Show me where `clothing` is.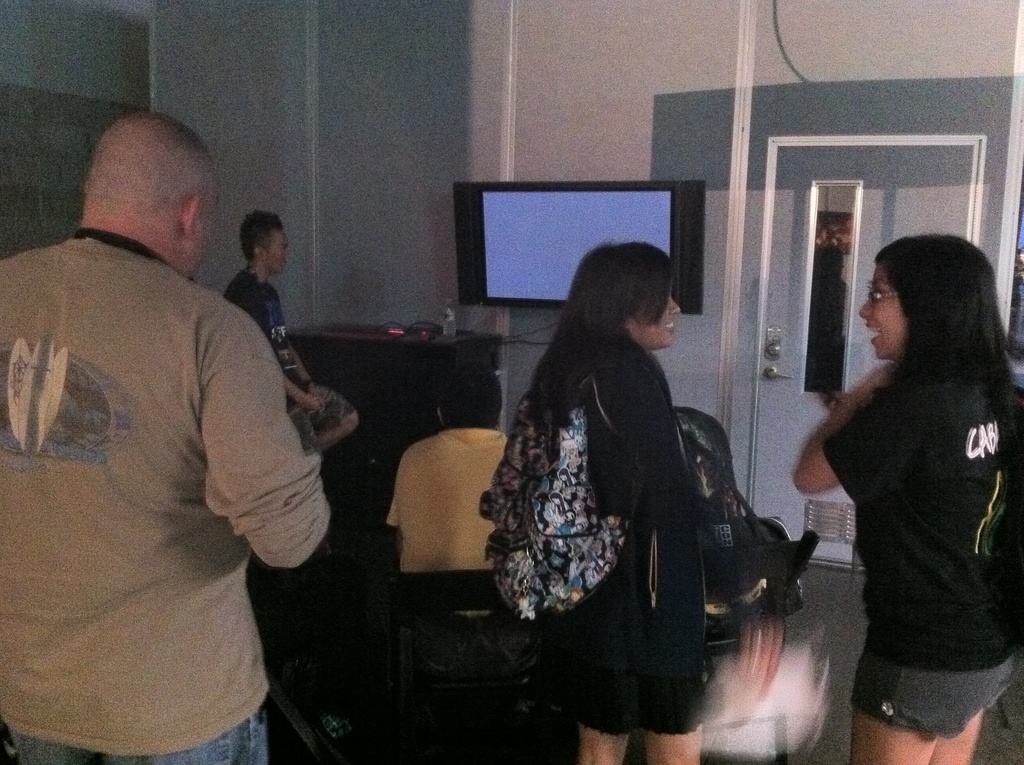
`clothing` is at bbox=[7, 182, 331, 754].
